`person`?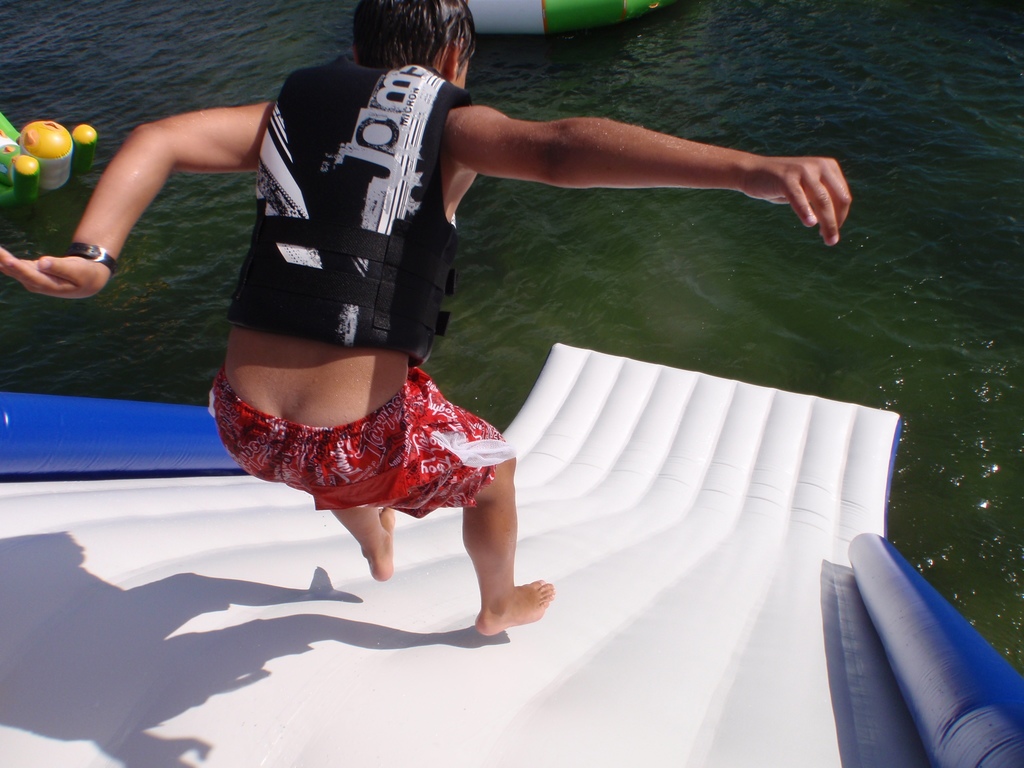
<region>79, 60, 804, 577</region>
